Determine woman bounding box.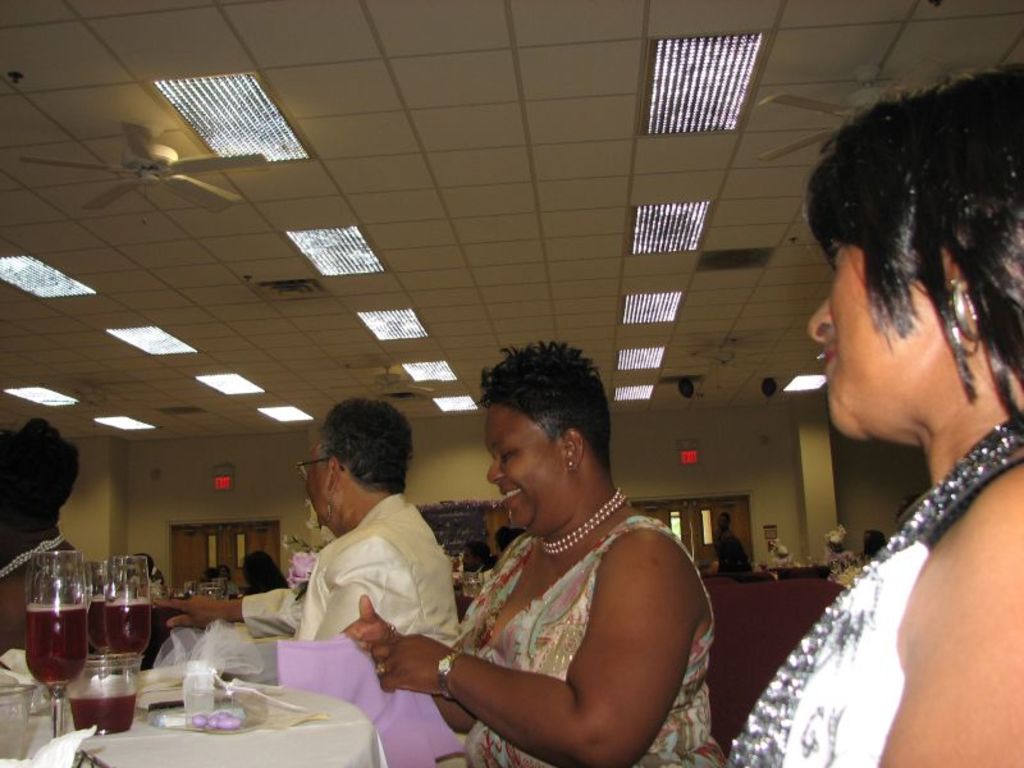
Determined: [left=148, top=396, right=457, bottom=649].
